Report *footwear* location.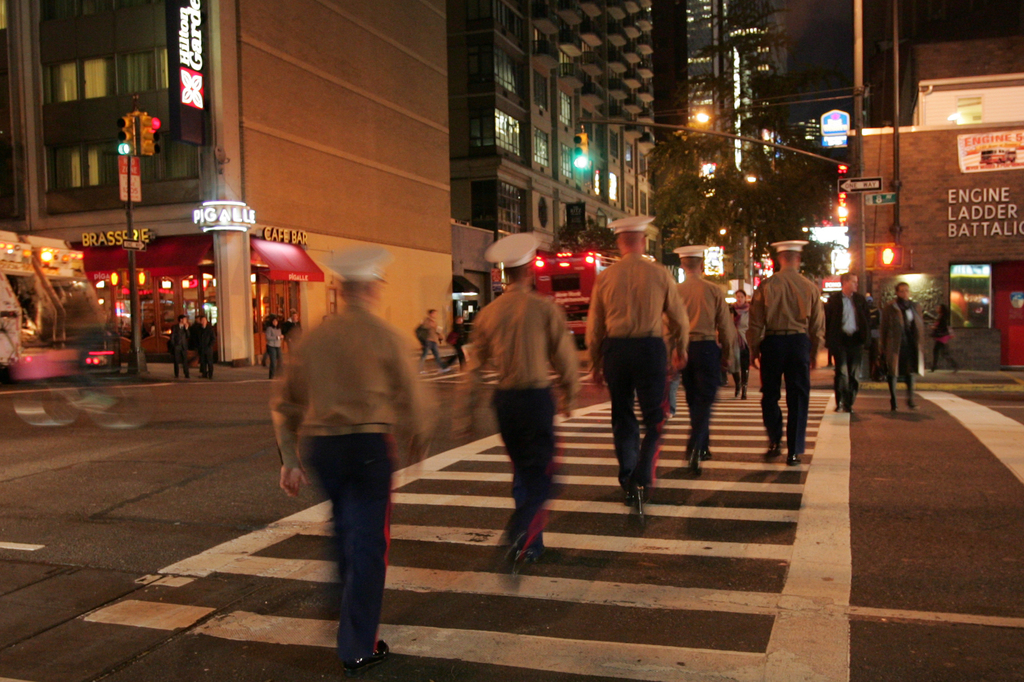
Report: (701, 444, 714, 461).
